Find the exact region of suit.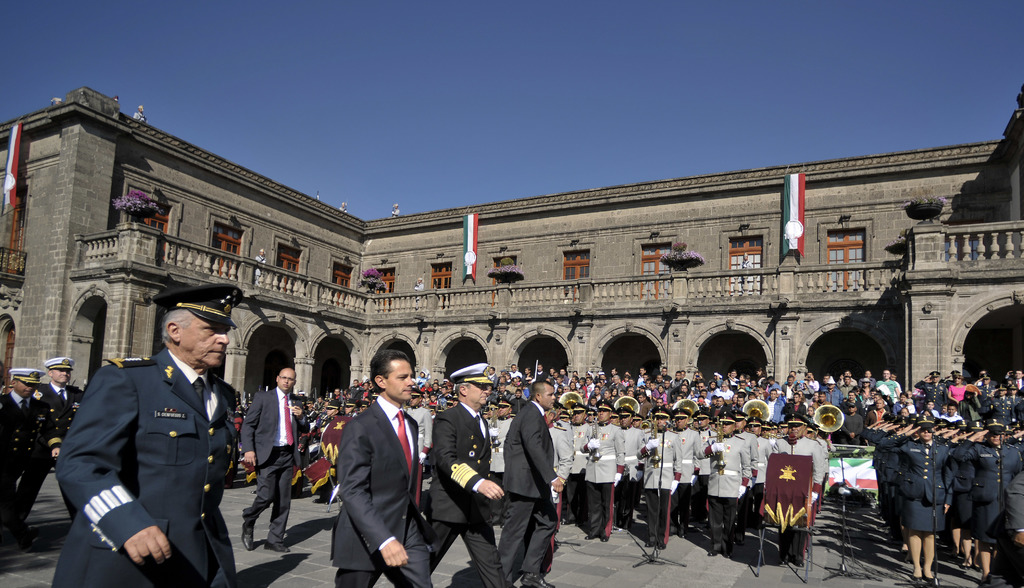
Exact region: [485,414,511,518].
